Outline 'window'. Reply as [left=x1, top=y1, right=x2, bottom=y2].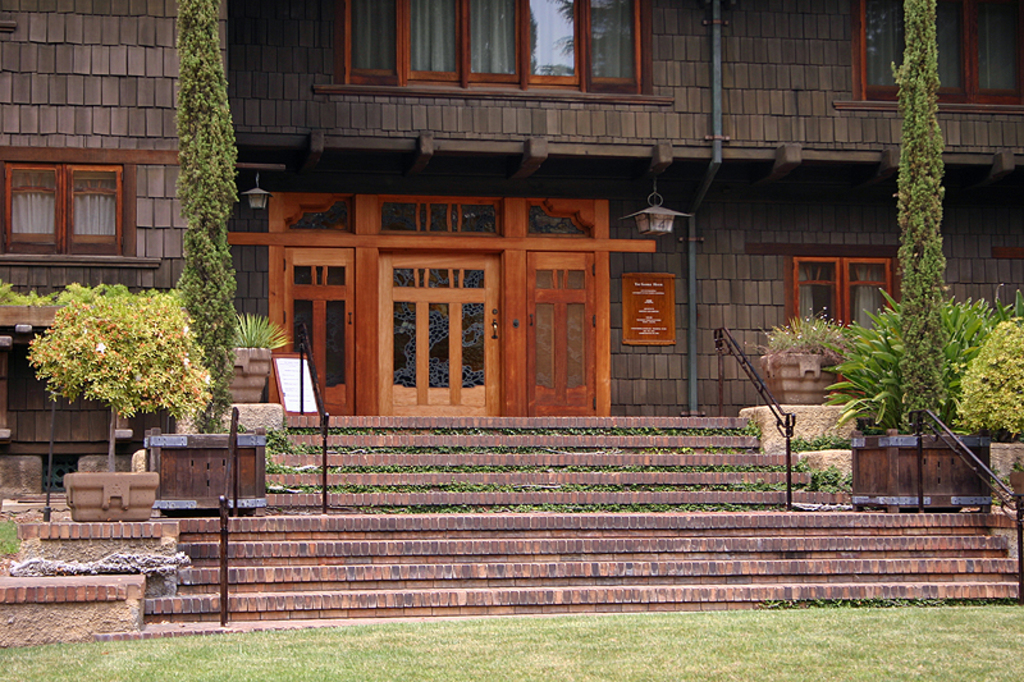
[left=23, top=137, right=152, bottom=258].
